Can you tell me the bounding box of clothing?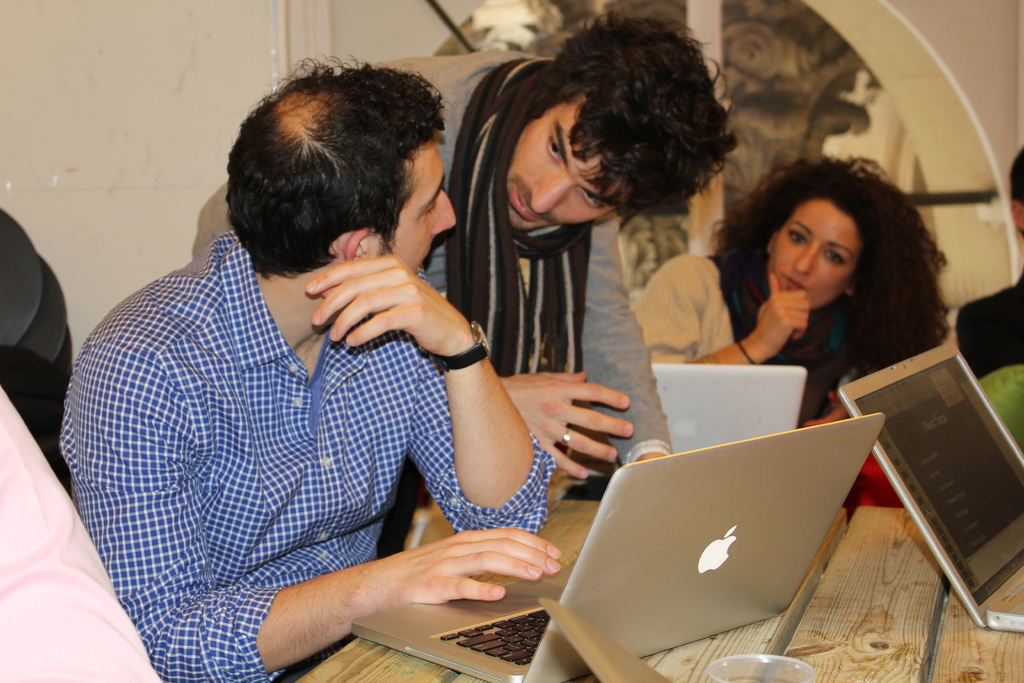
{"left": 0, "top": 375, "right": 164, "bottom": 682}.
